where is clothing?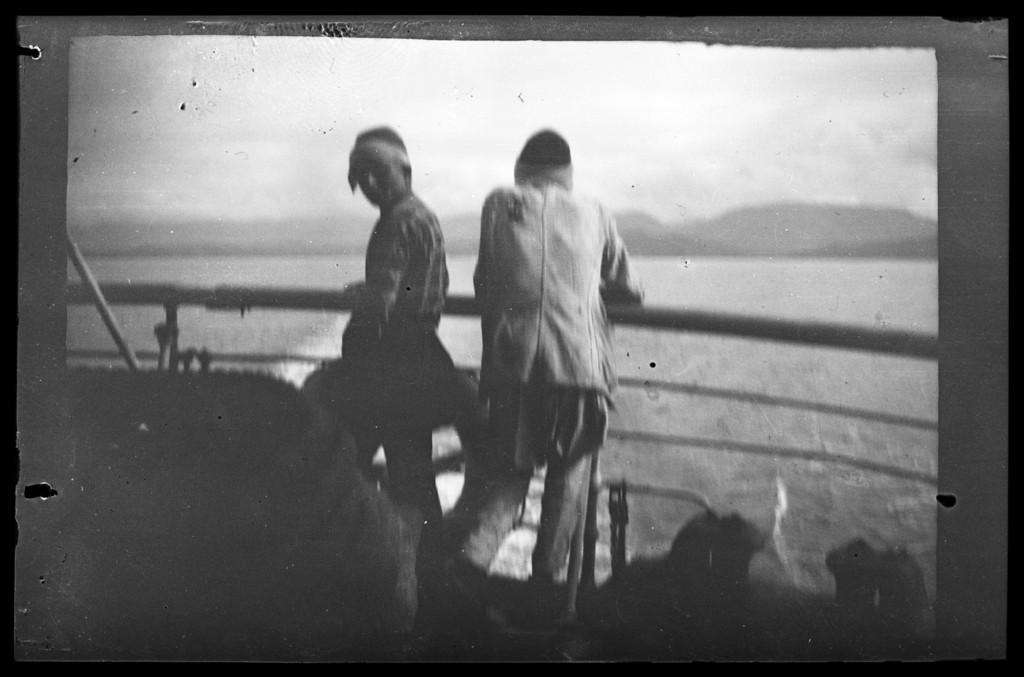
[x1=478, y1=159, x2=641, y2=595].
